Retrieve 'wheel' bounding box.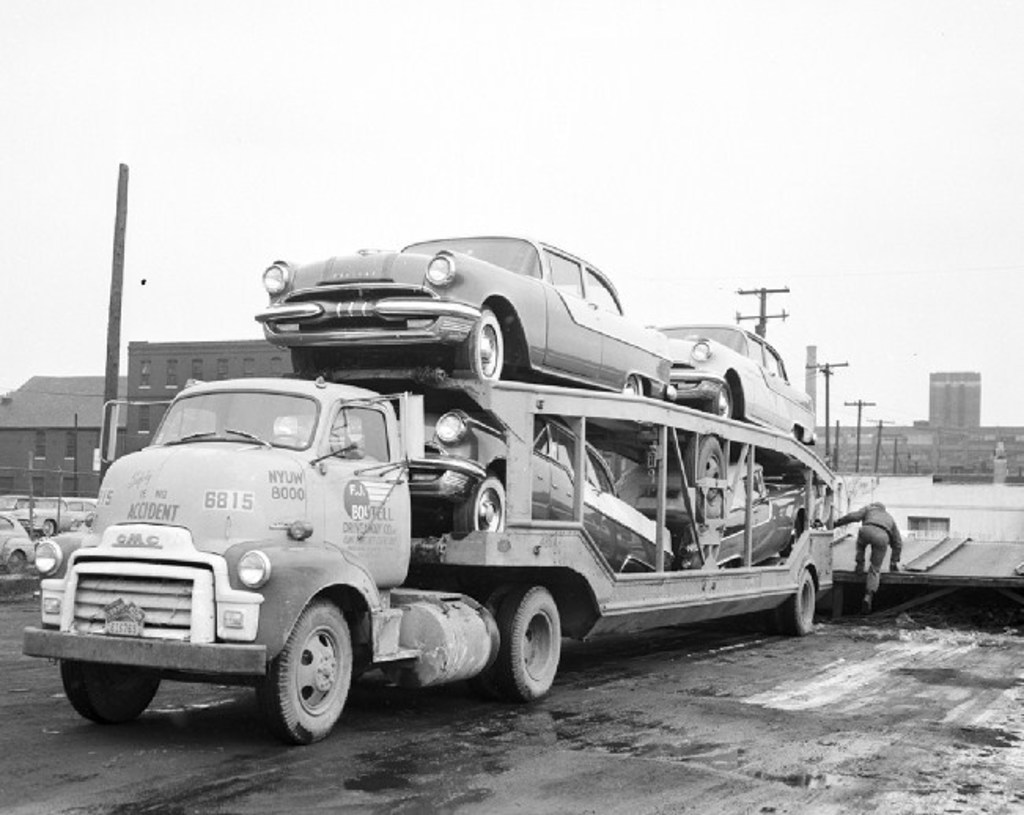
Bounding box: left=456, top=302, right=510, bottom=381.
